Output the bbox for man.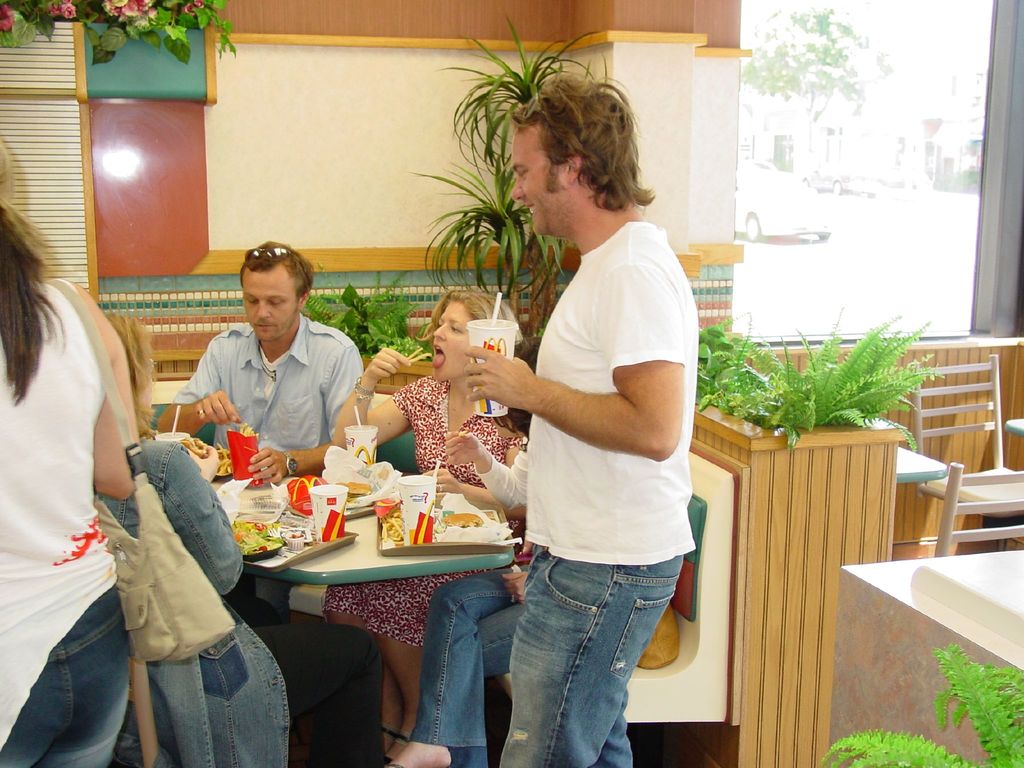
(156,250,376,468).
